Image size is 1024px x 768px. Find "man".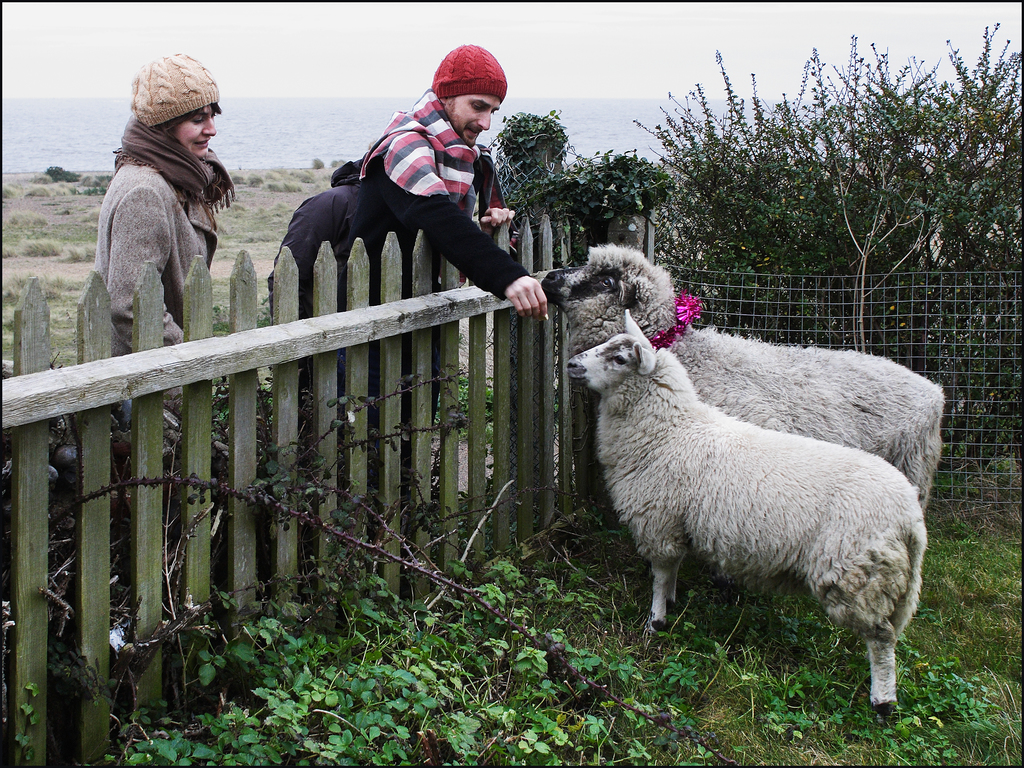
<region>358, 47, 550, 316</region>.
